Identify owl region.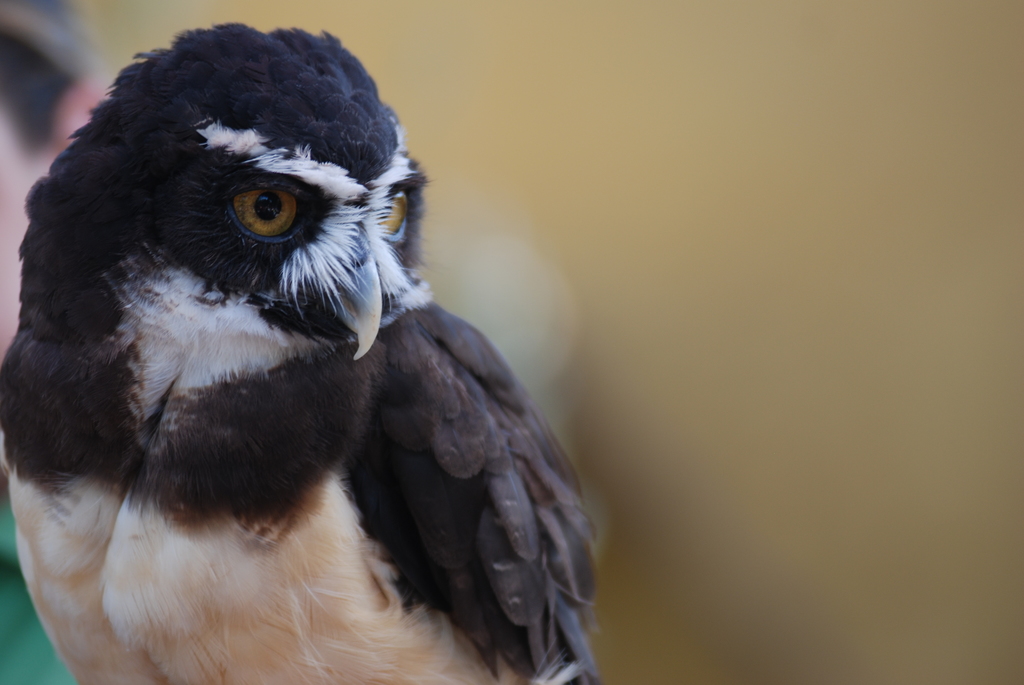
Region: bbox=[0, 17, 602, 684].
